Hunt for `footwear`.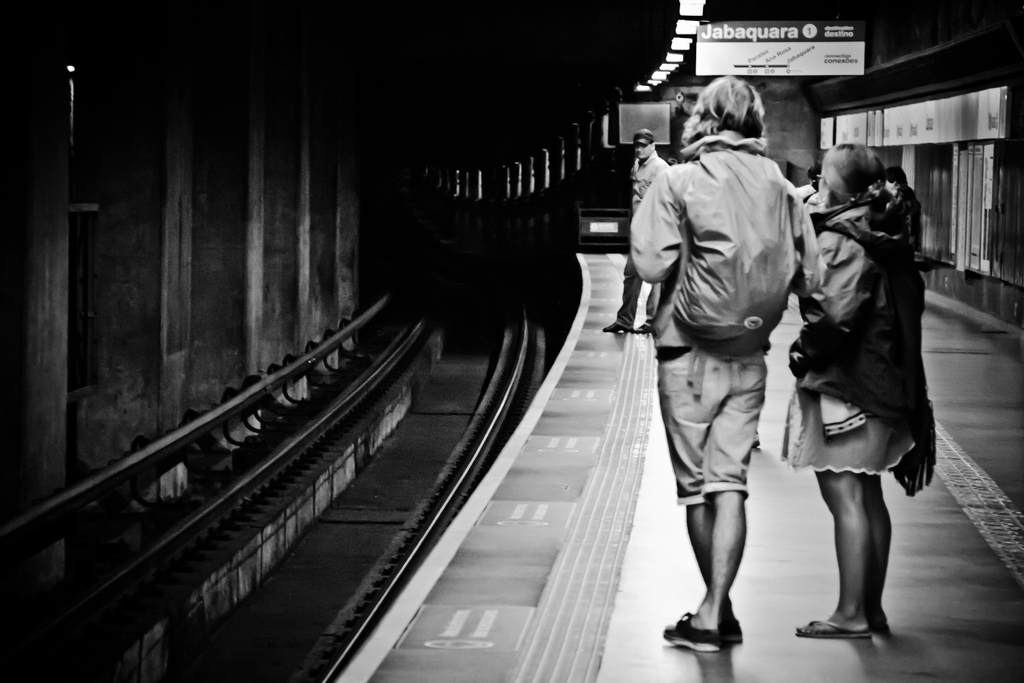
Hunted down at [709,609,749,654].
